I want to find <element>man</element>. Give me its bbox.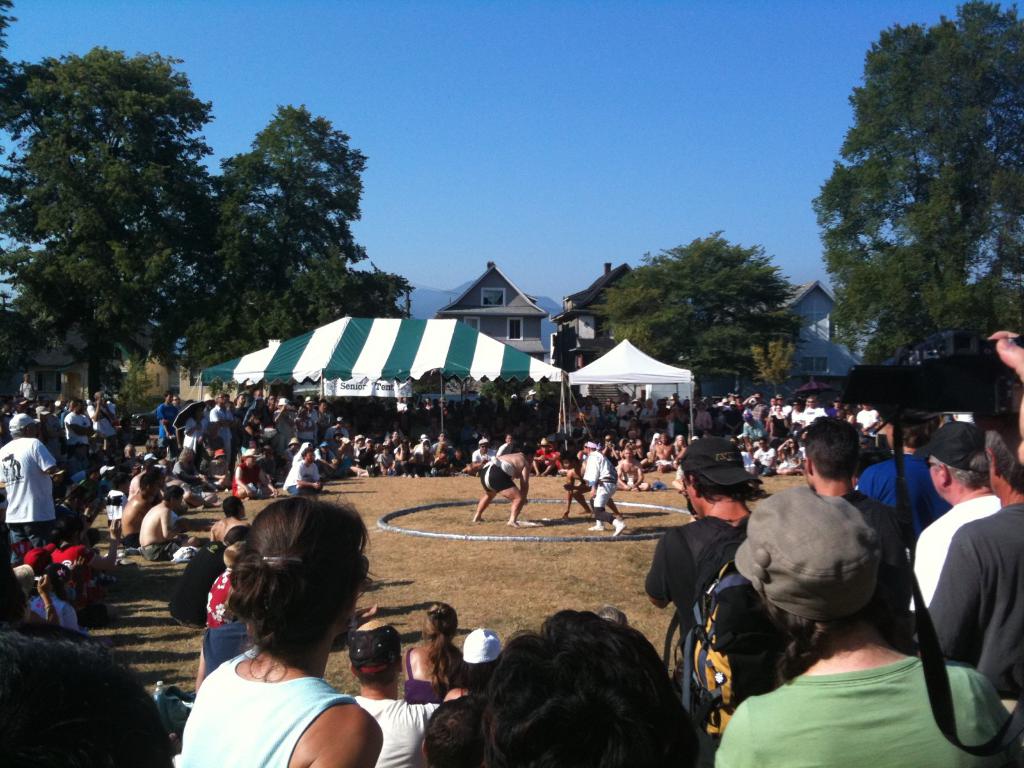
x1=280 y1=445 x2=326 y2=493.
